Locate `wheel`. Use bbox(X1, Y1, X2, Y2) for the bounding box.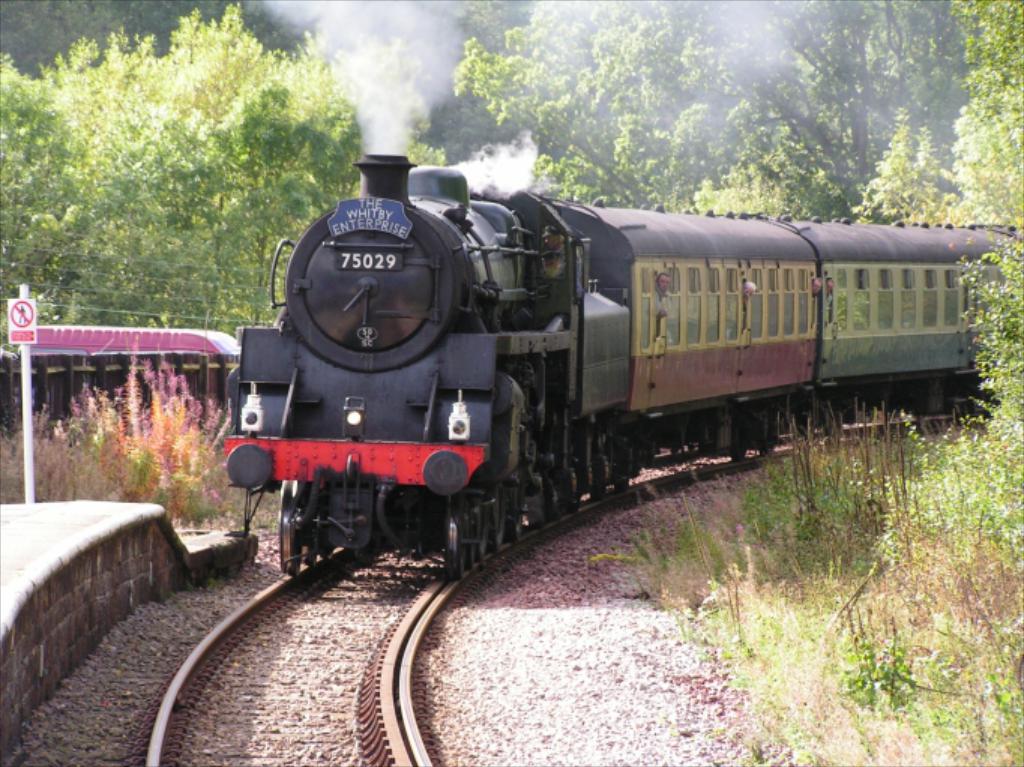
bbox(275, 477, 305, 570).
